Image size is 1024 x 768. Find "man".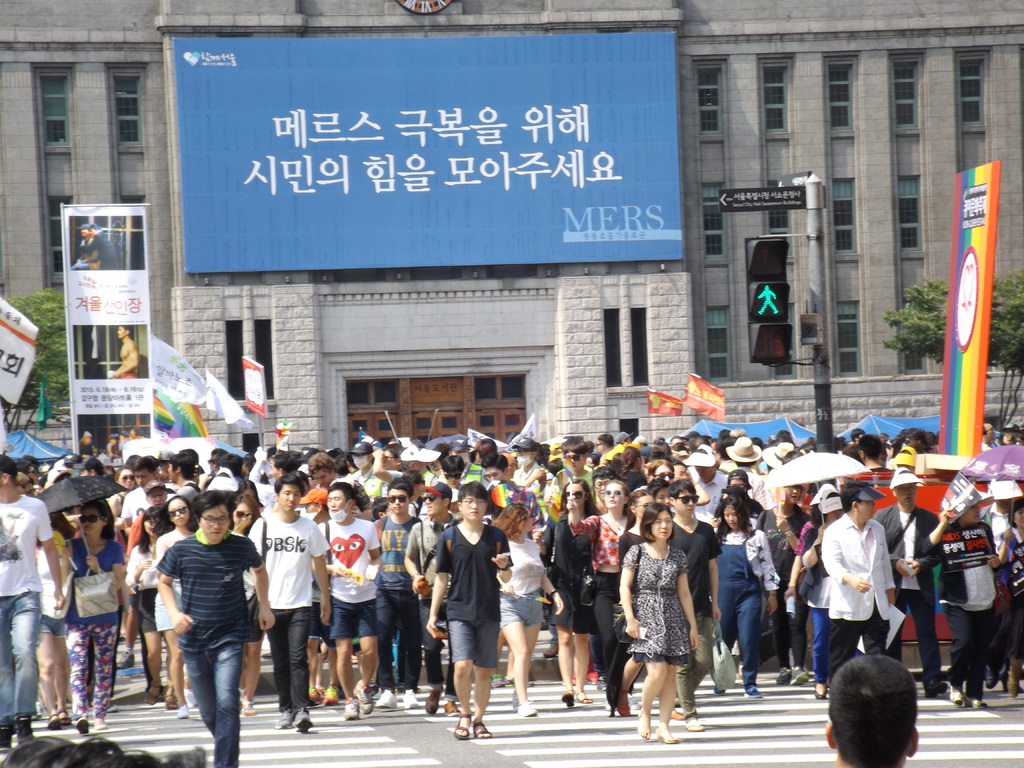
locate(444, 431, 487, 490).
